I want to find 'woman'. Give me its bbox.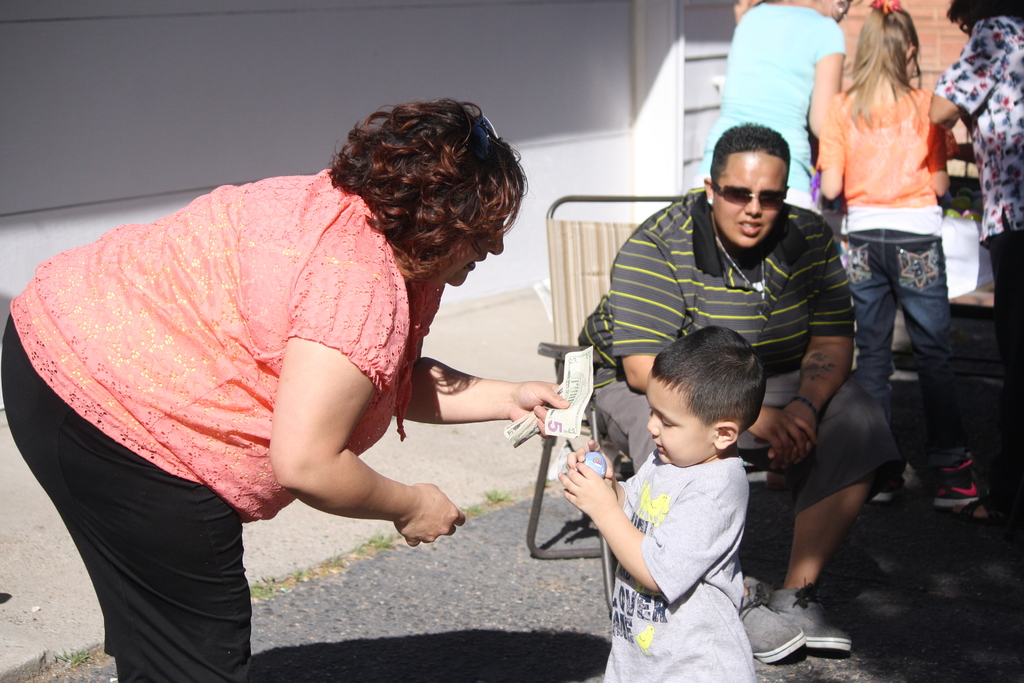
x1=925, y1=0, x2=1023, y2=516.
